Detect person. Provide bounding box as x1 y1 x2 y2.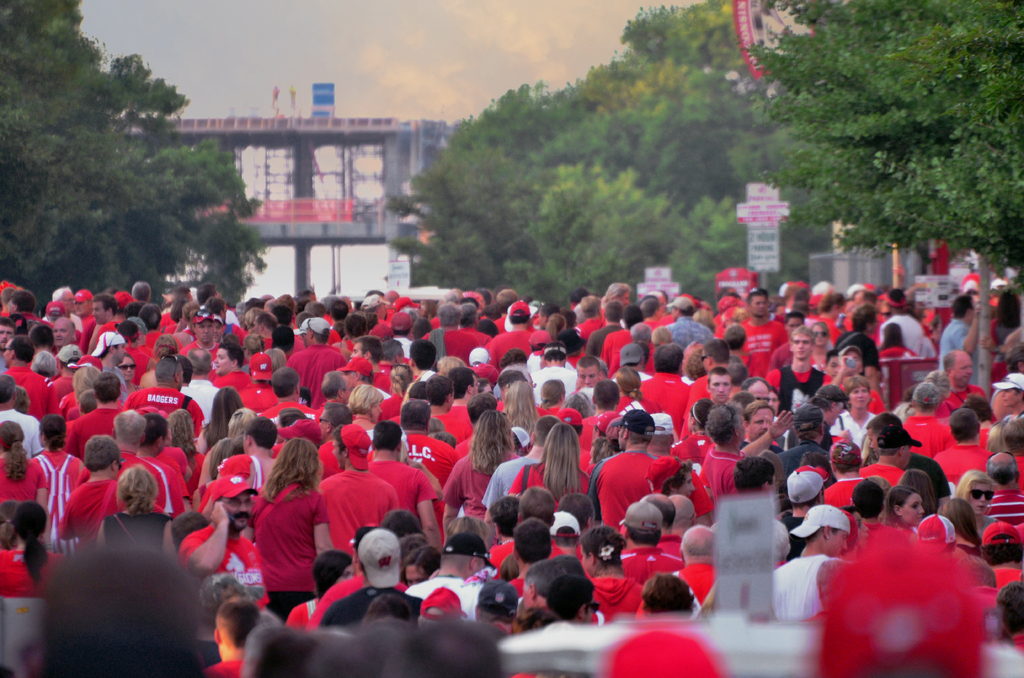
411 527 490 624.
